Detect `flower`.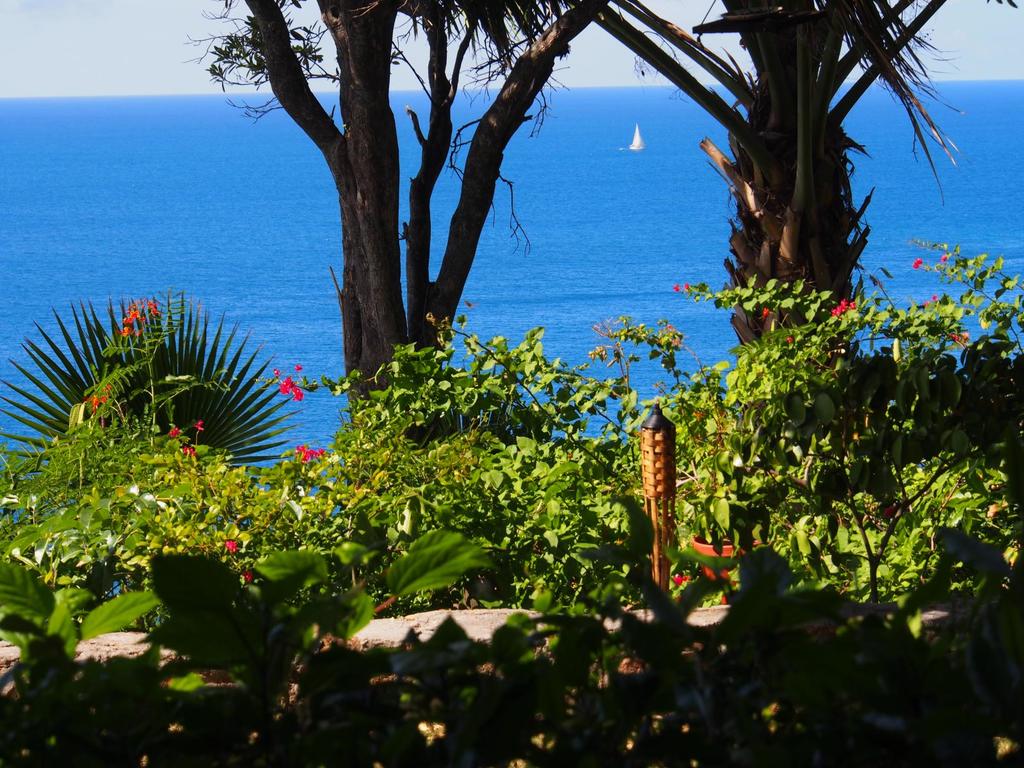
Detected at x1=294 y1=362 x2=305 y2=371.
